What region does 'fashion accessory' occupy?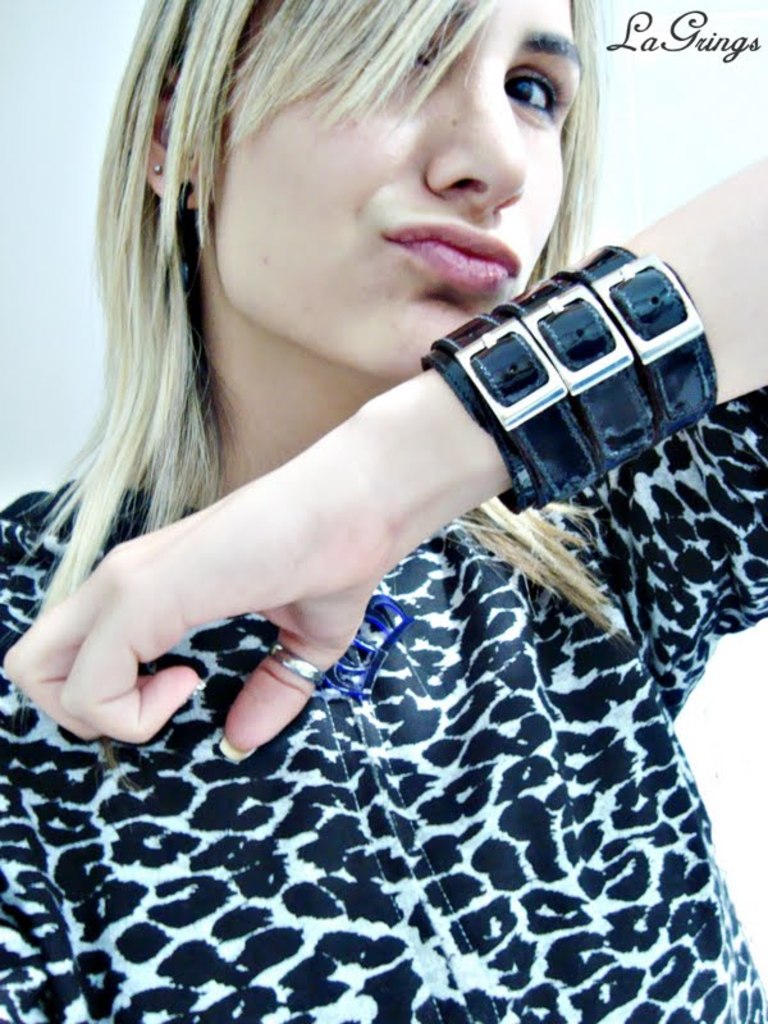
(146,157,170,180).
